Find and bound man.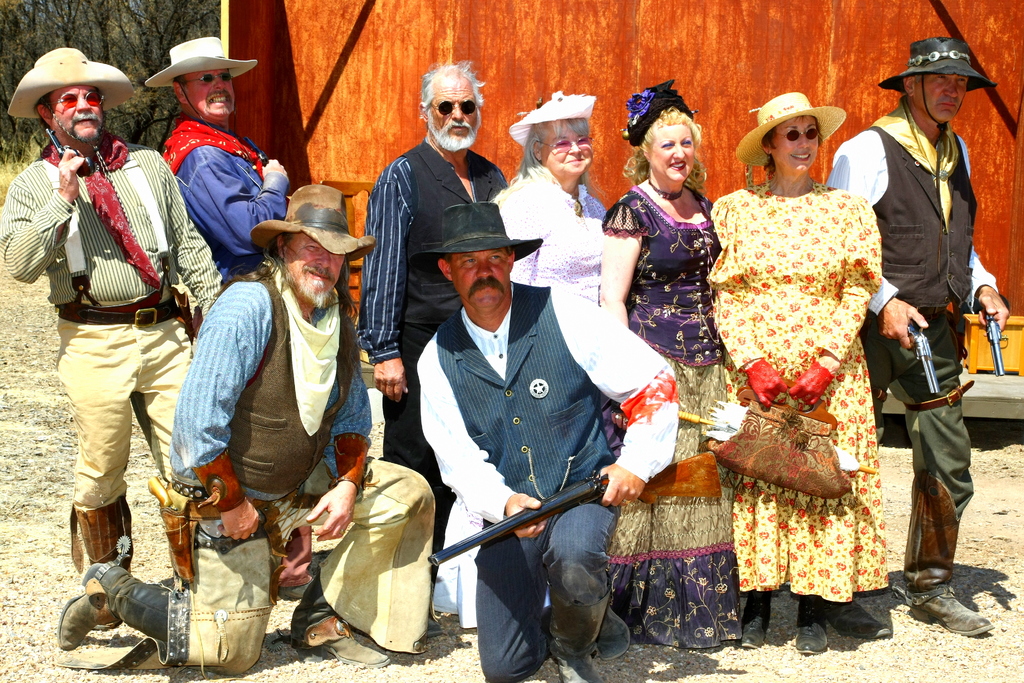
Bound: 824 39 1012 634.
